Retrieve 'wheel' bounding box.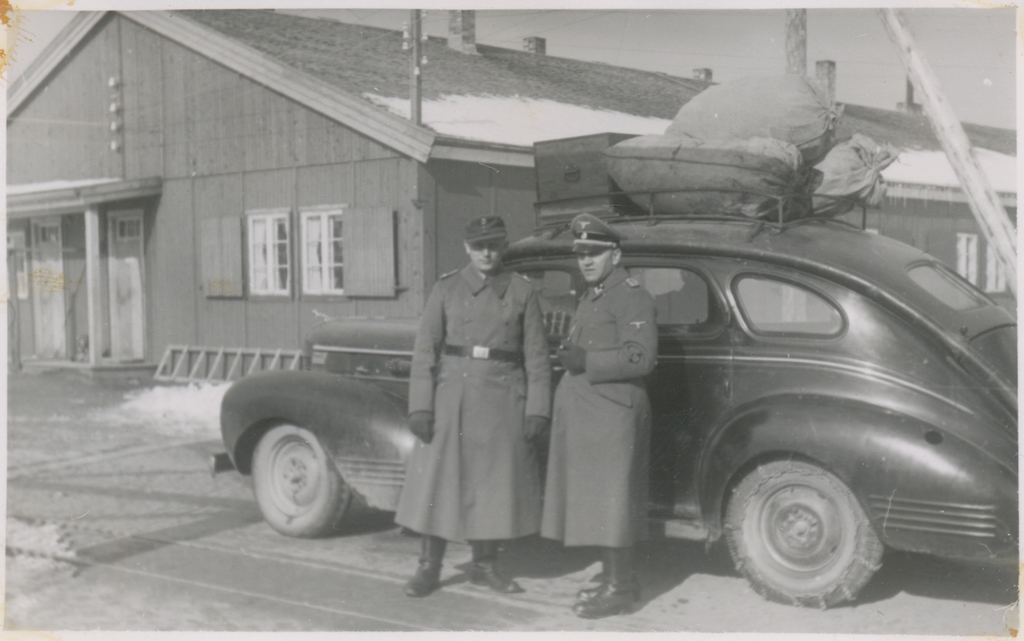
Bounding box: [left=239, top=419, right=349, bottom=545].
